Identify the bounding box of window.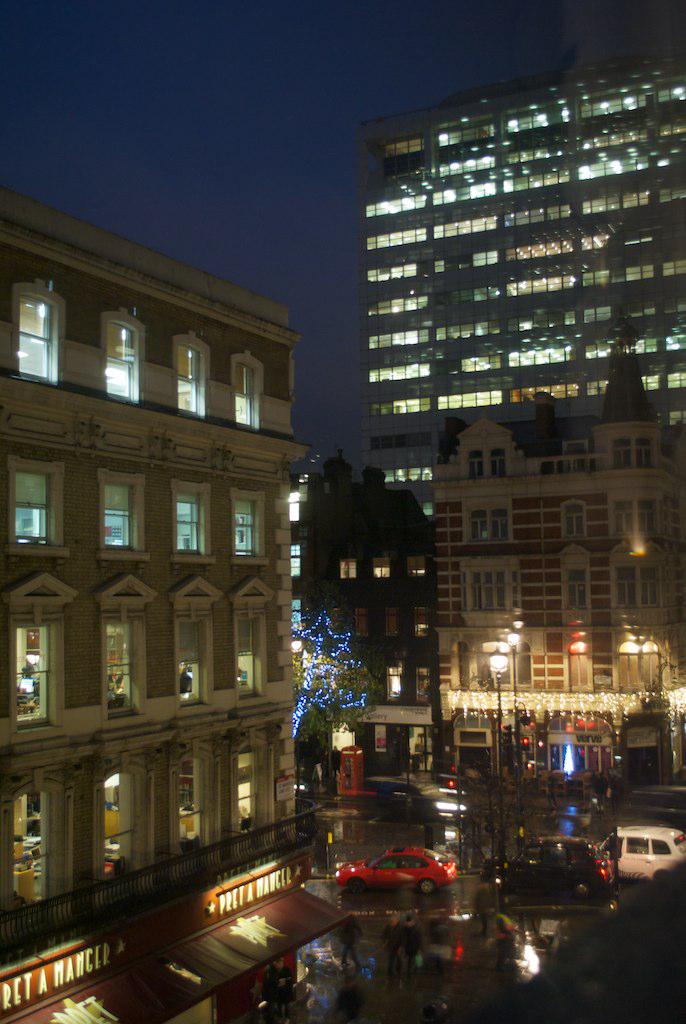
x1=555 y1=491 x2=592 y2=540.
